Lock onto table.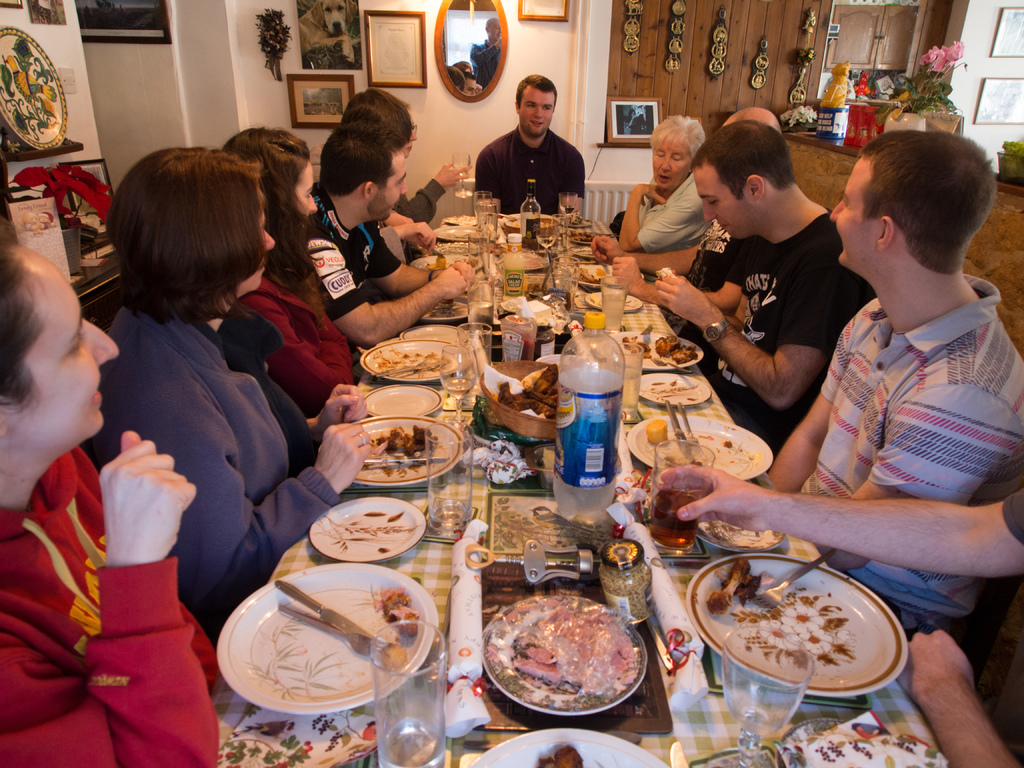
Locked: (left=170, top=213, right=950, bottom=767).
